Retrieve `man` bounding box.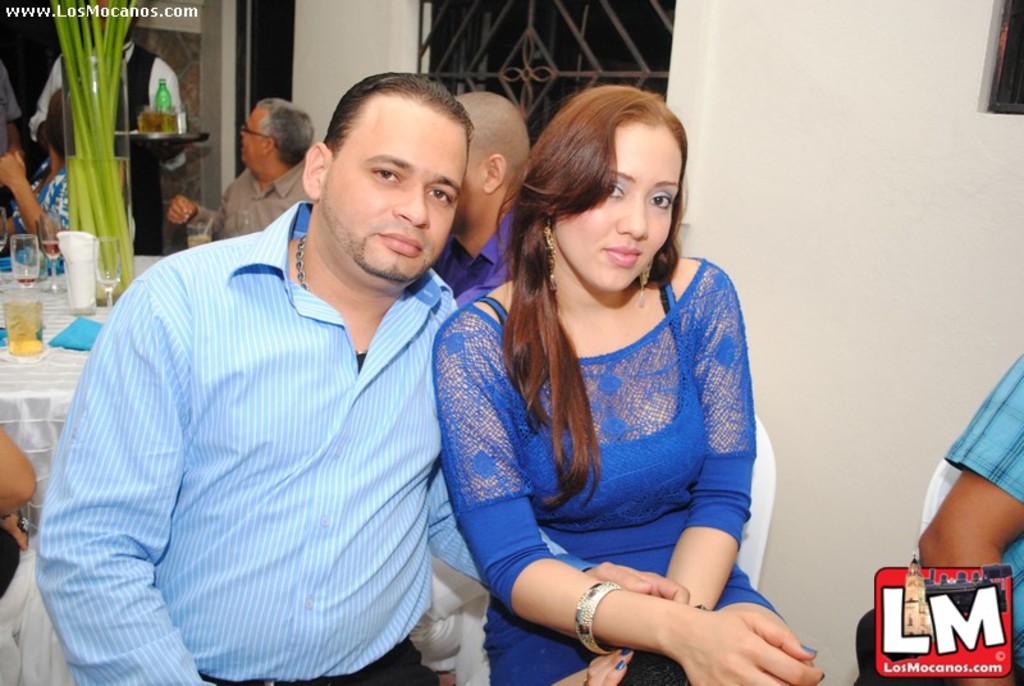
Bounding box: <box>38,76,694,685</box>.
